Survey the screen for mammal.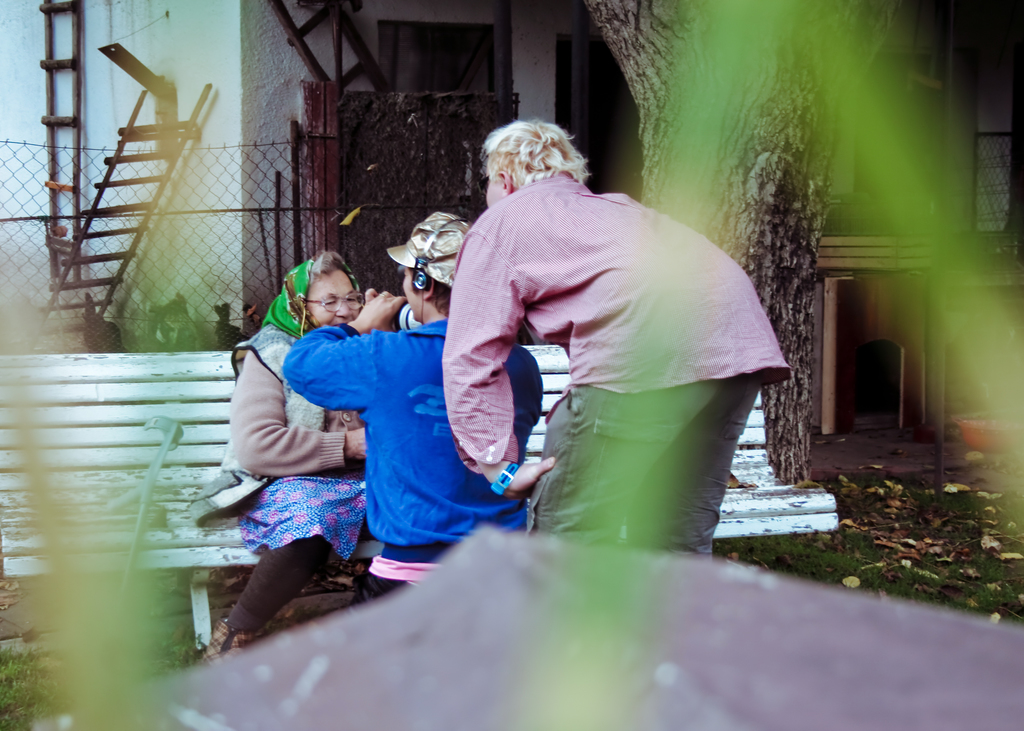
Survey found: pyautogui.locateOnScreen(451, 125, 790, 563).
